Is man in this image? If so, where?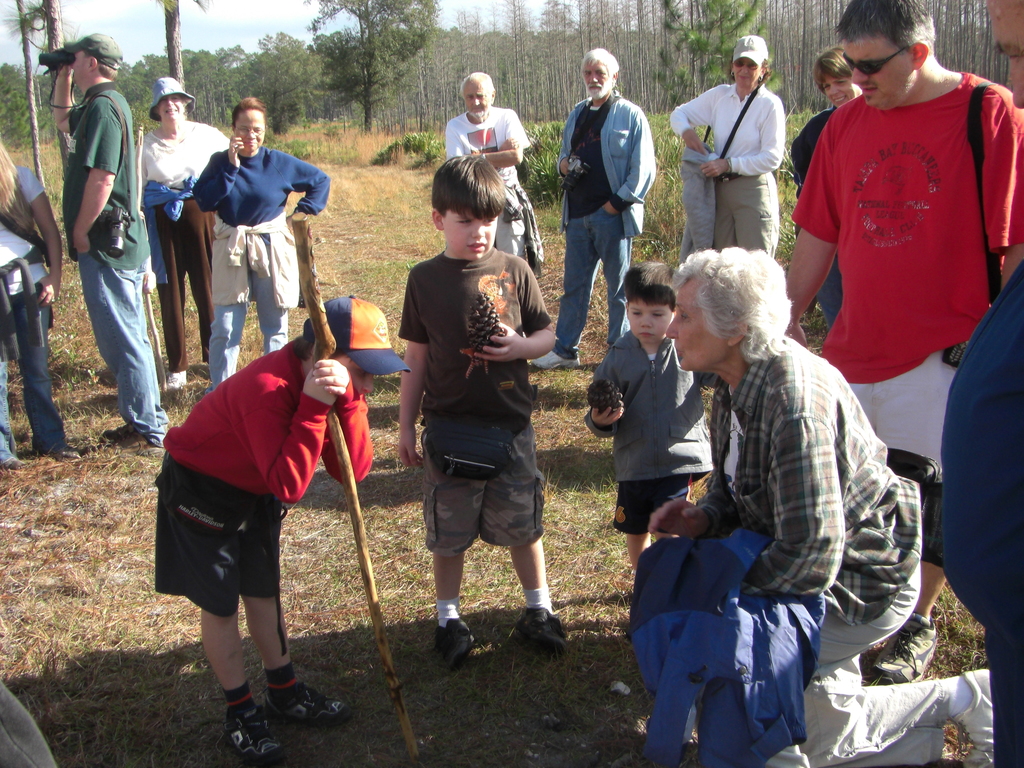
Yes, at [51,31,168,452].
